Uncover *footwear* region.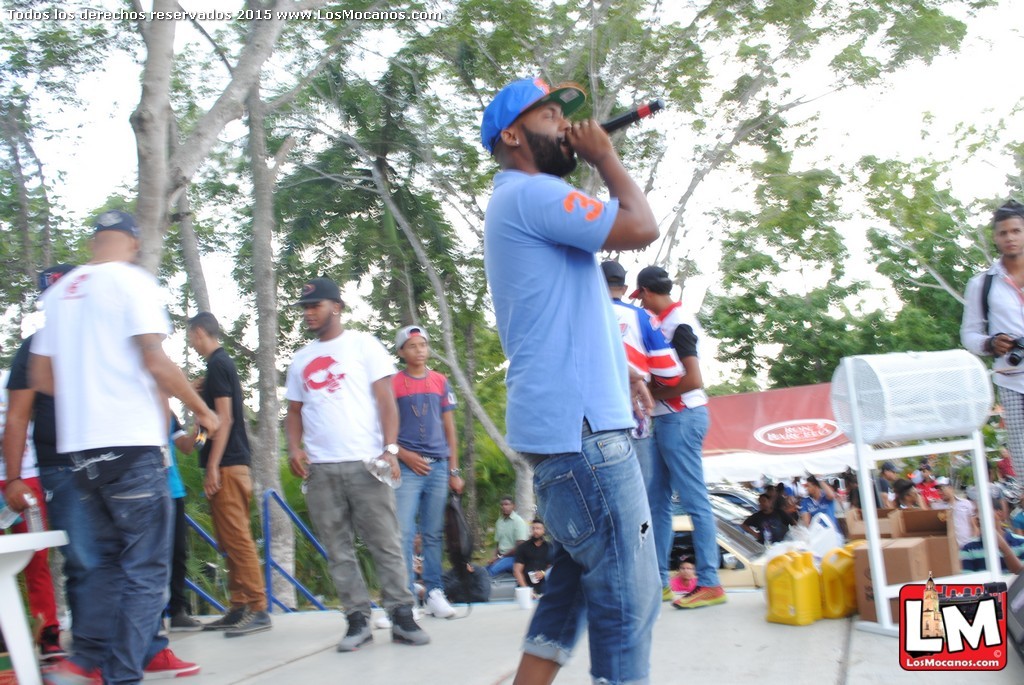
Uncovered: detection(676, 581, 727, 603).
